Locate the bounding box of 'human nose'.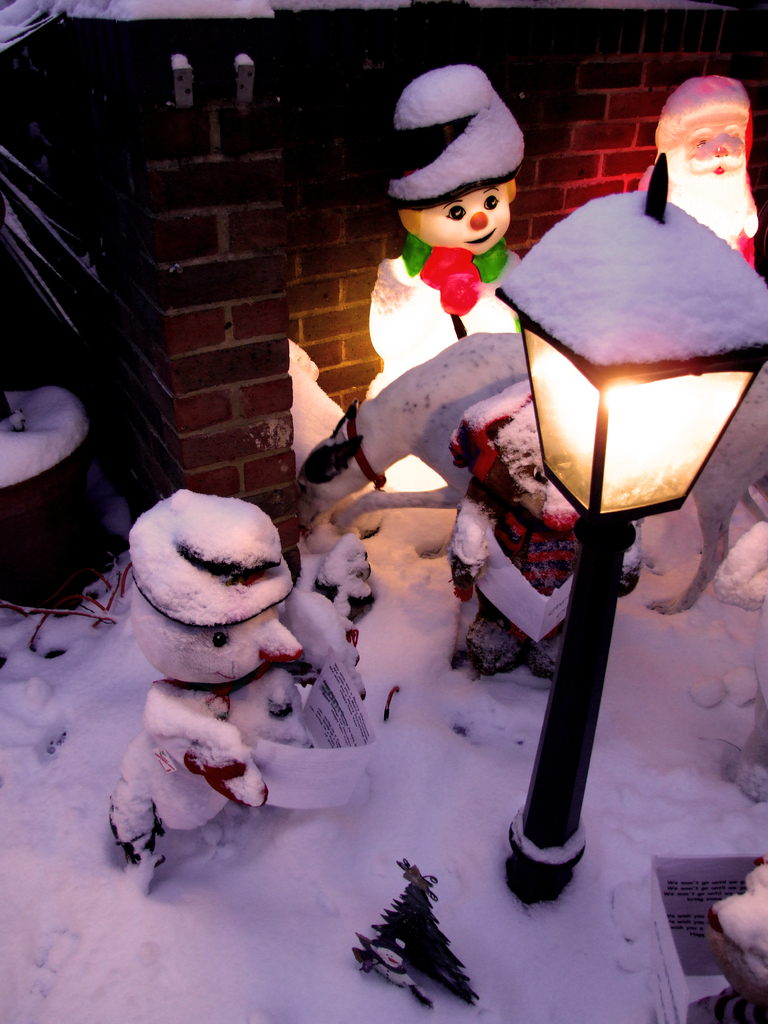
Bounding box: 467/210/488/230.
